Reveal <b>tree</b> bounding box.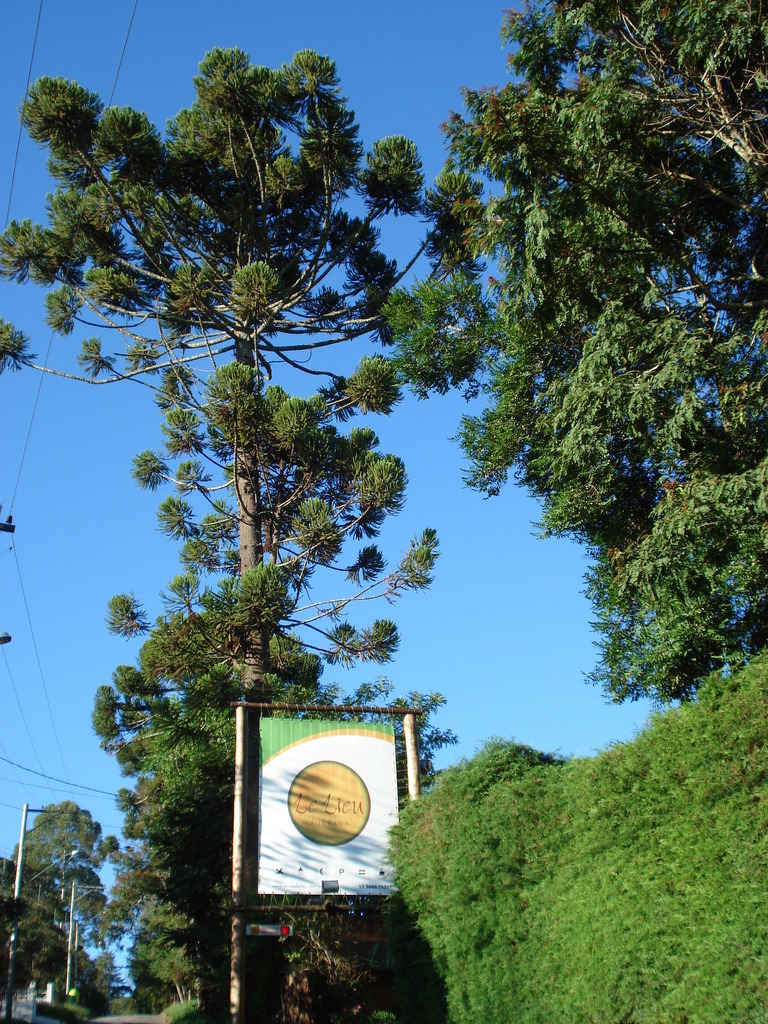
Revealed: 111 788 200 1023.
